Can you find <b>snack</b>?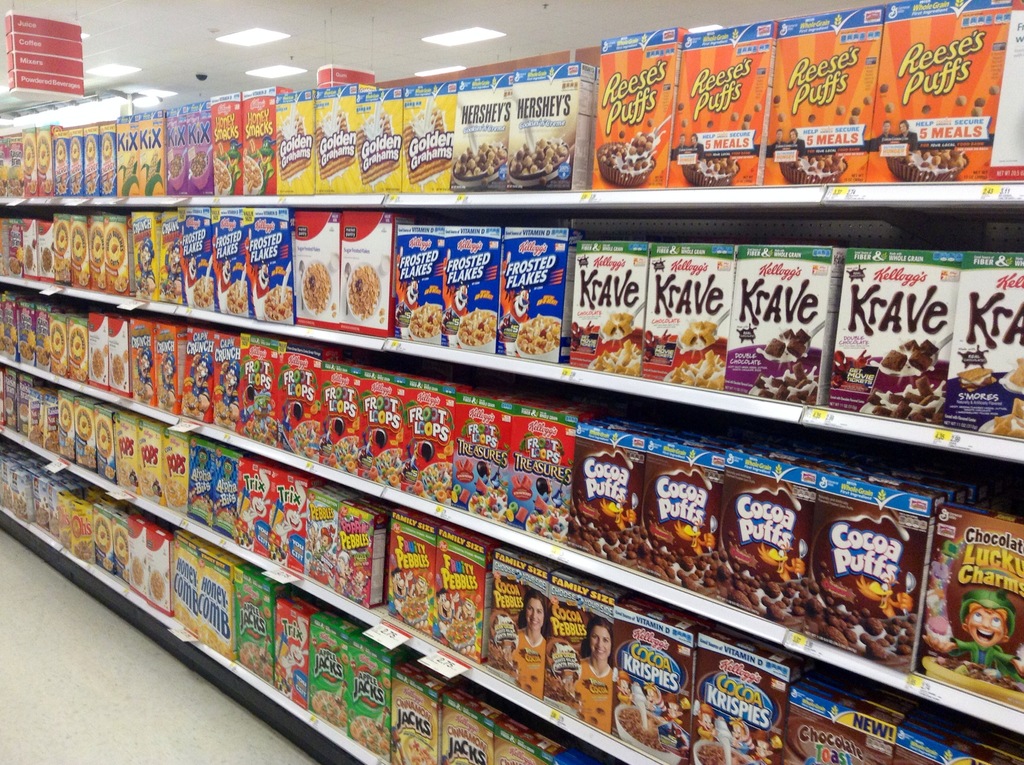
Yes, bounding box: (837,107,845,115).
